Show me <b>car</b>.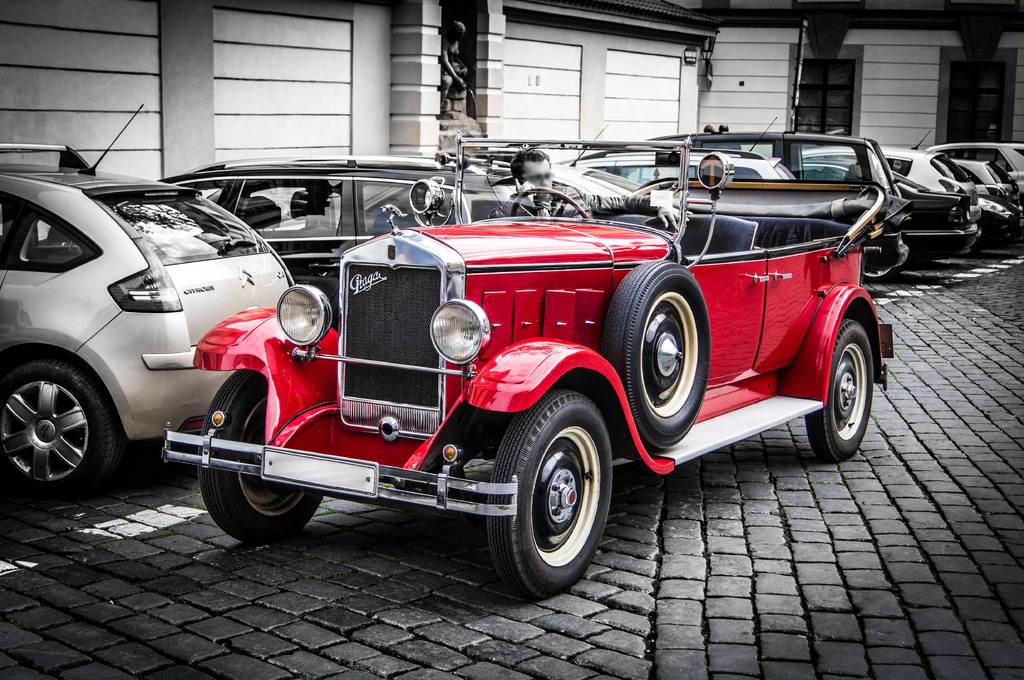
<b>car</b> is here: region(803, 159, 972, 266).
